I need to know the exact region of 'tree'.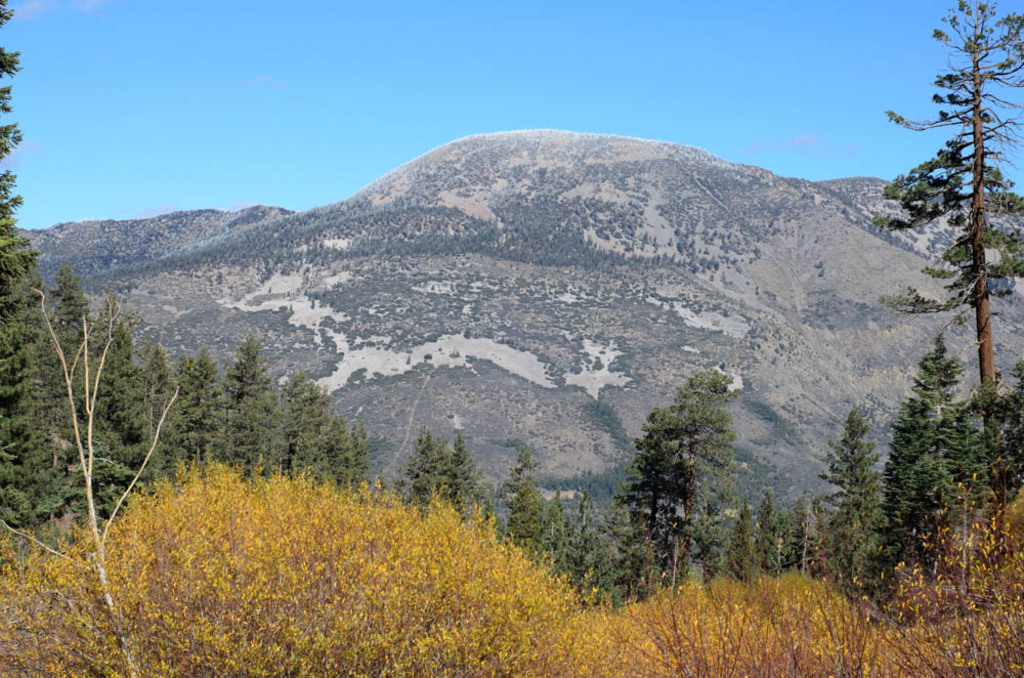
Region: 93 307 169 507.
